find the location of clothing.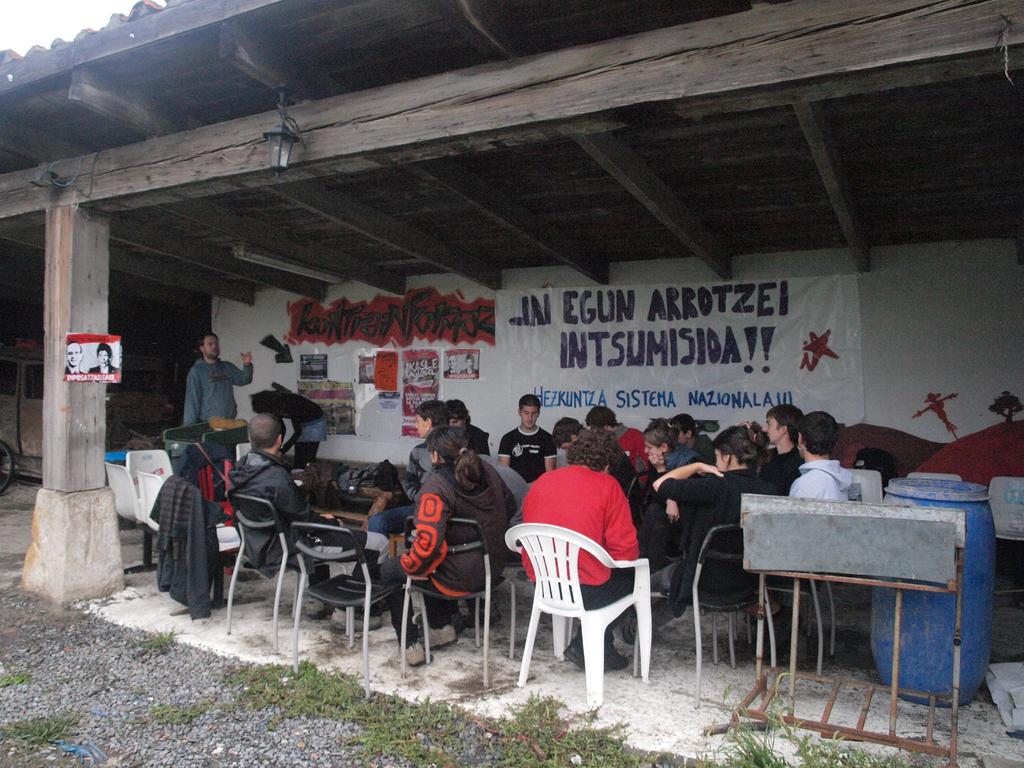
Location: <box>218,445,310,569</box>.
